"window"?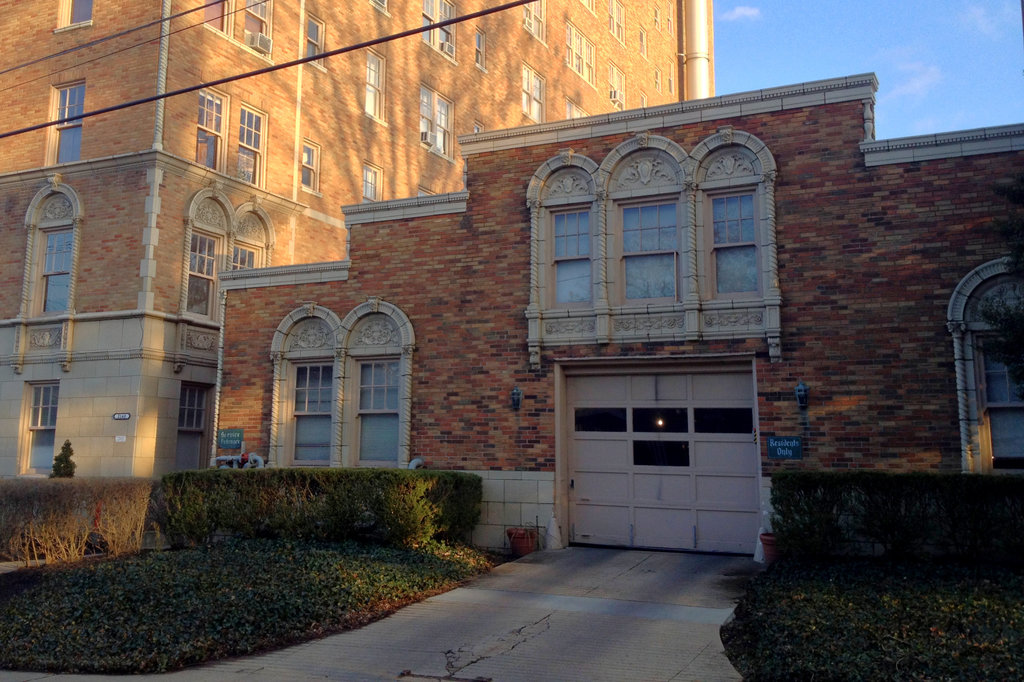
58 0 91 21
